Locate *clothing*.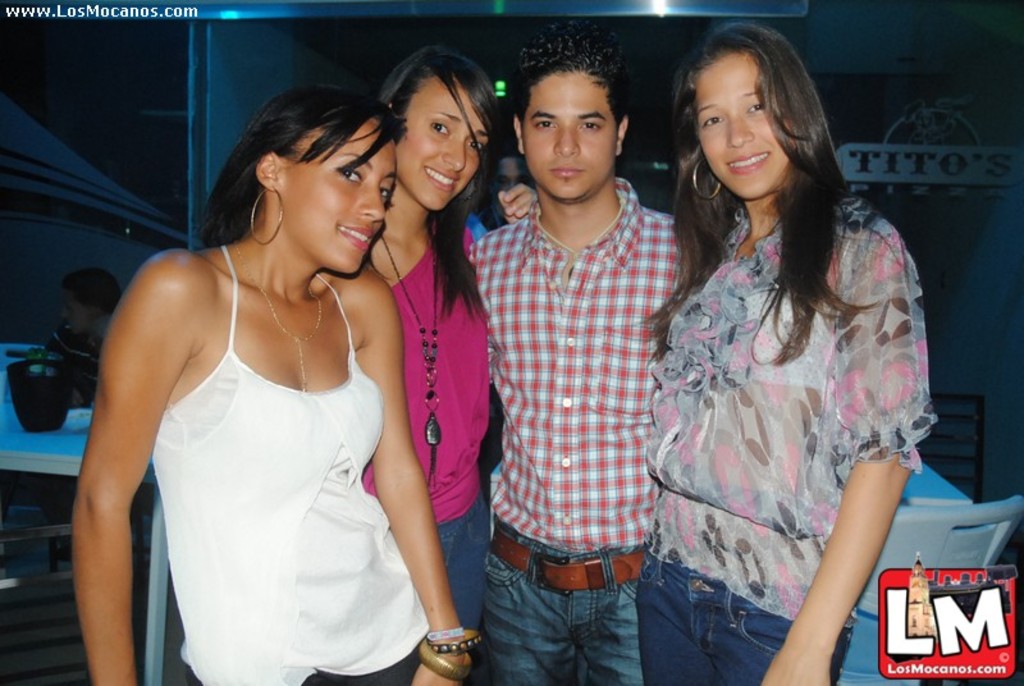
Bounding box: select_region(152, 244, 431, 685).
